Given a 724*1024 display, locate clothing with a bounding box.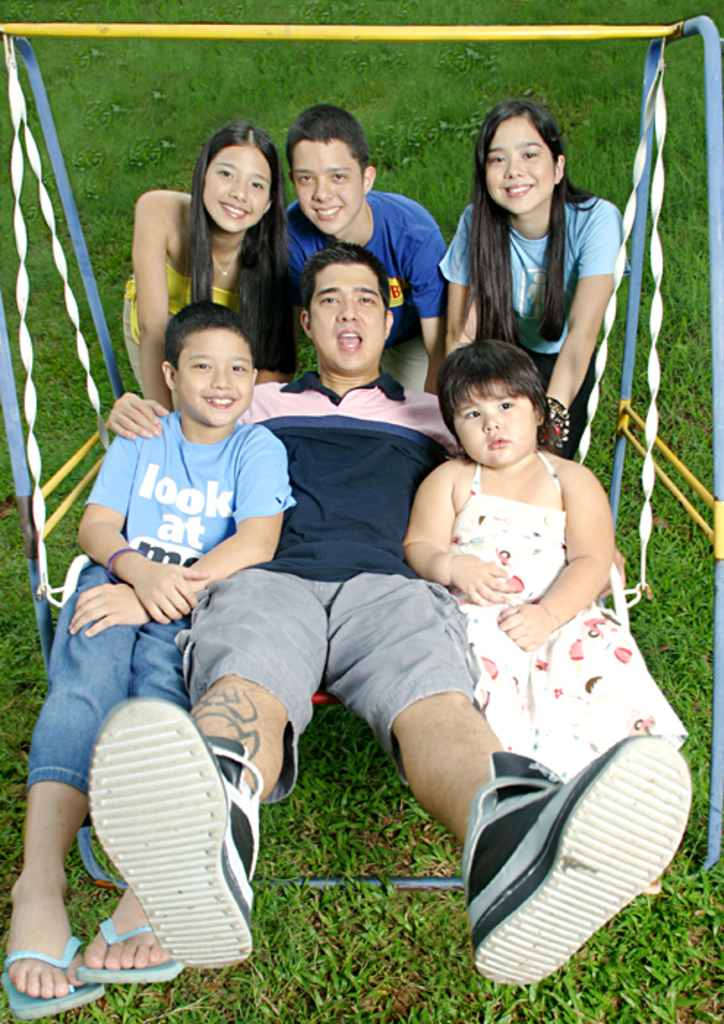
Located: locate(282, 187, 443, 386).
